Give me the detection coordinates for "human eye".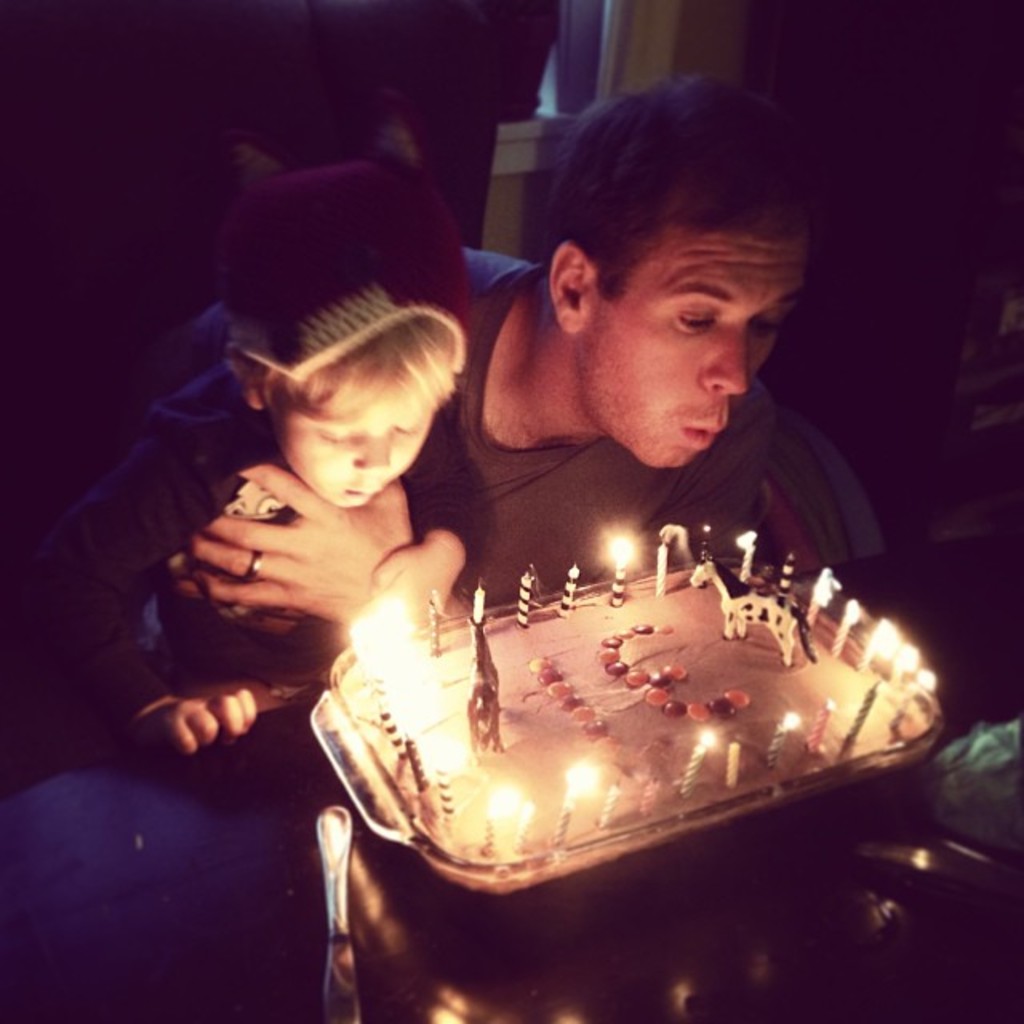
bbox=(750, 306, 790, 341).
